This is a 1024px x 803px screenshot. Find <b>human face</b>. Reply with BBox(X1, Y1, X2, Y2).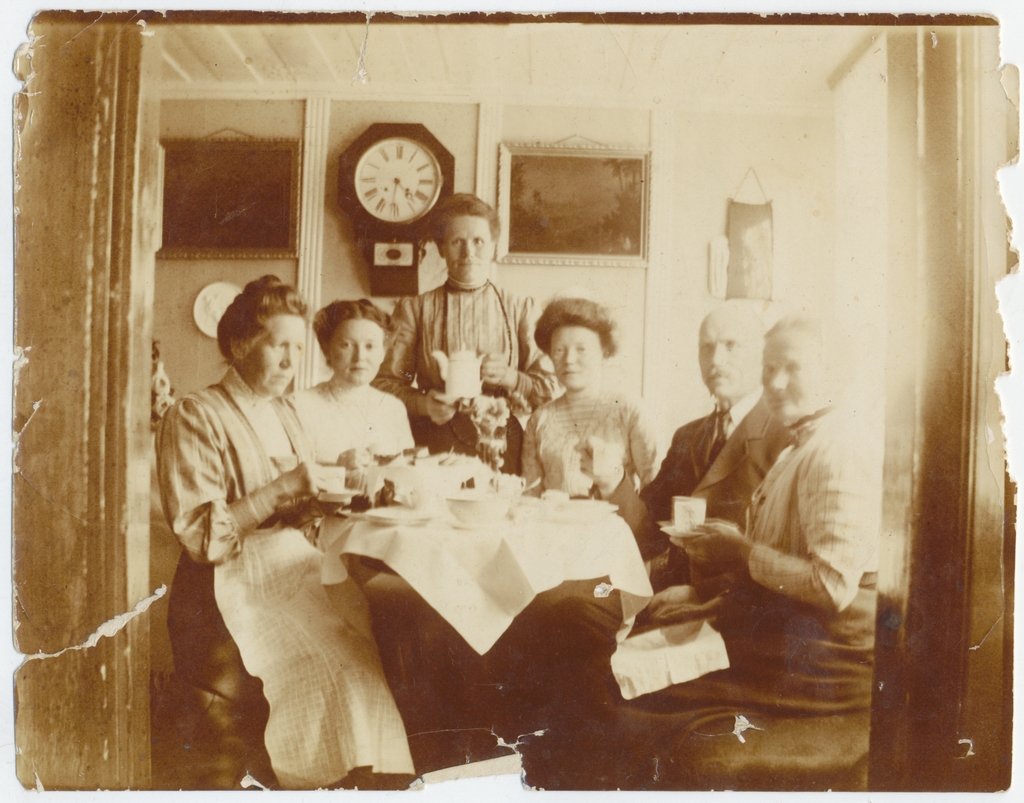
BBox(545, 322, 605, 386).
